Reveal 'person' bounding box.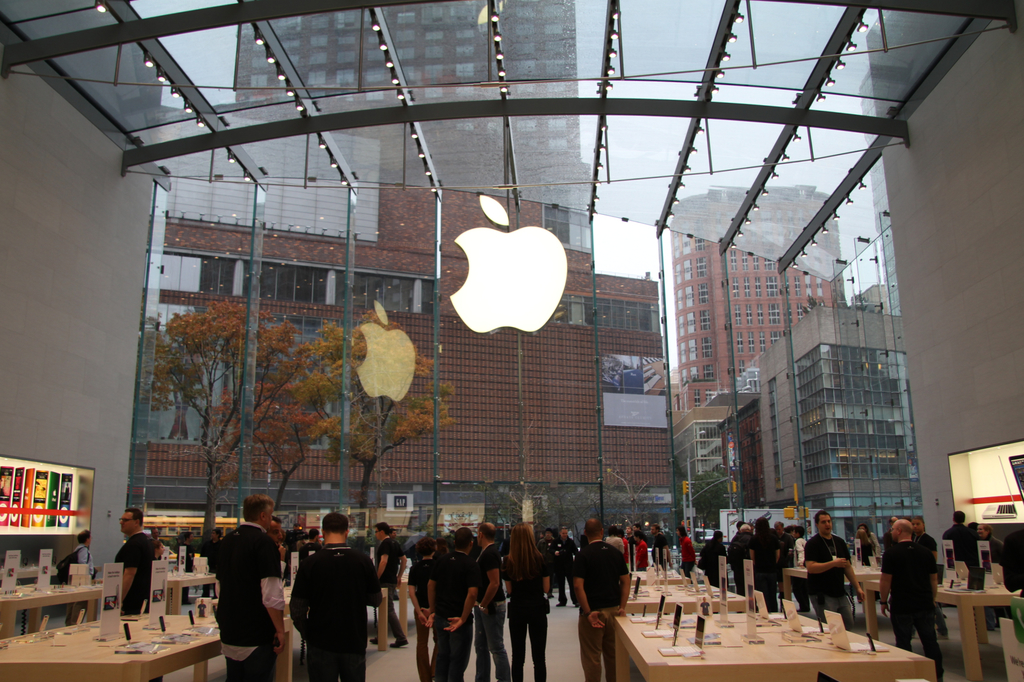
Revealed: locate(366, 517, 417, 652).
